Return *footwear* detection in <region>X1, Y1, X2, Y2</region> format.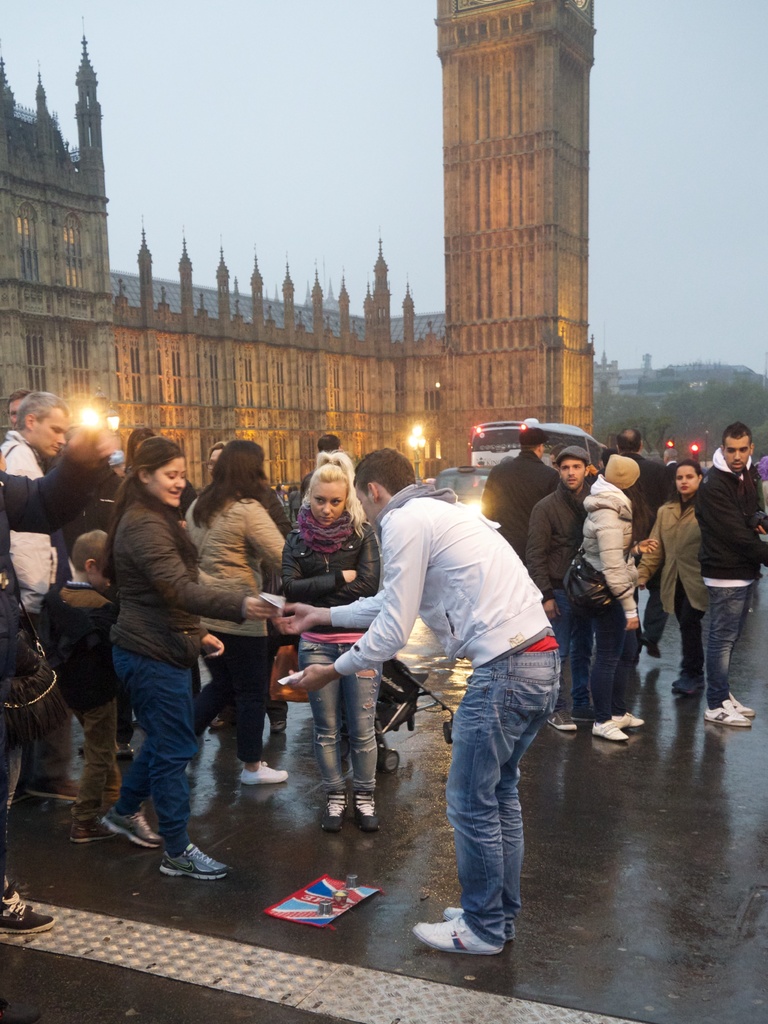
<region>614, 703, 651, 727</region>.
